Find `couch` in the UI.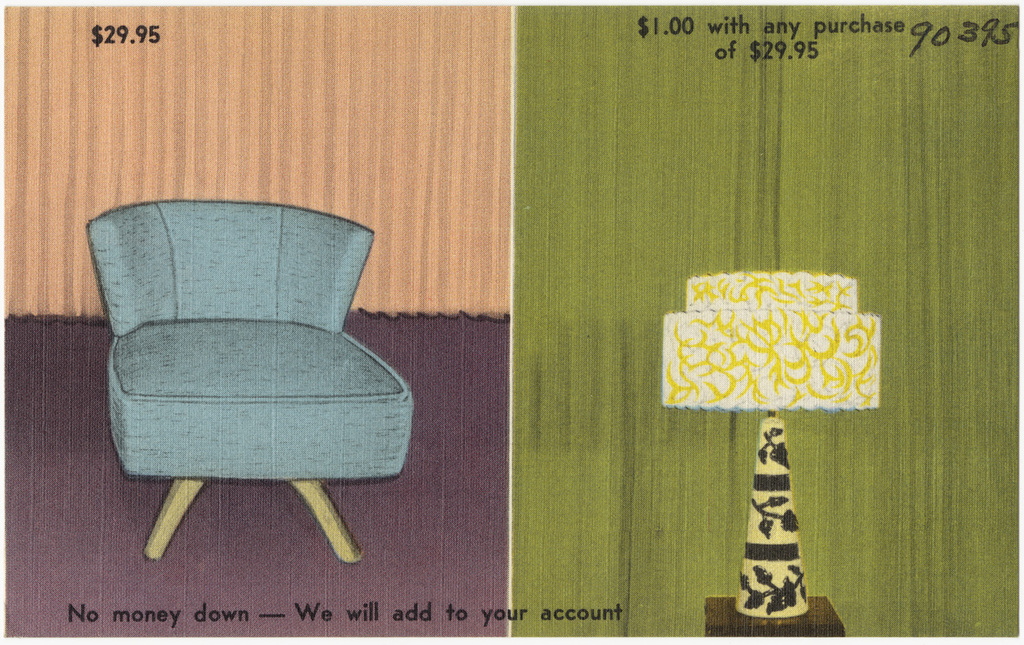
UI element at 85:201:414:561.
